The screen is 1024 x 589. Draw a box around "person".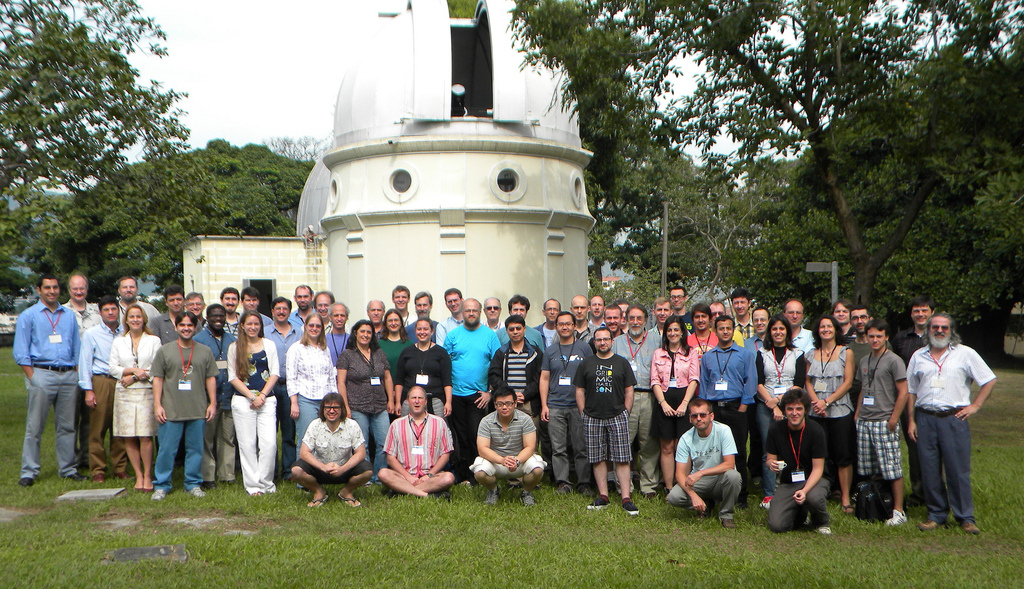
x1=539, y1=318, x2=581, y2=485.
